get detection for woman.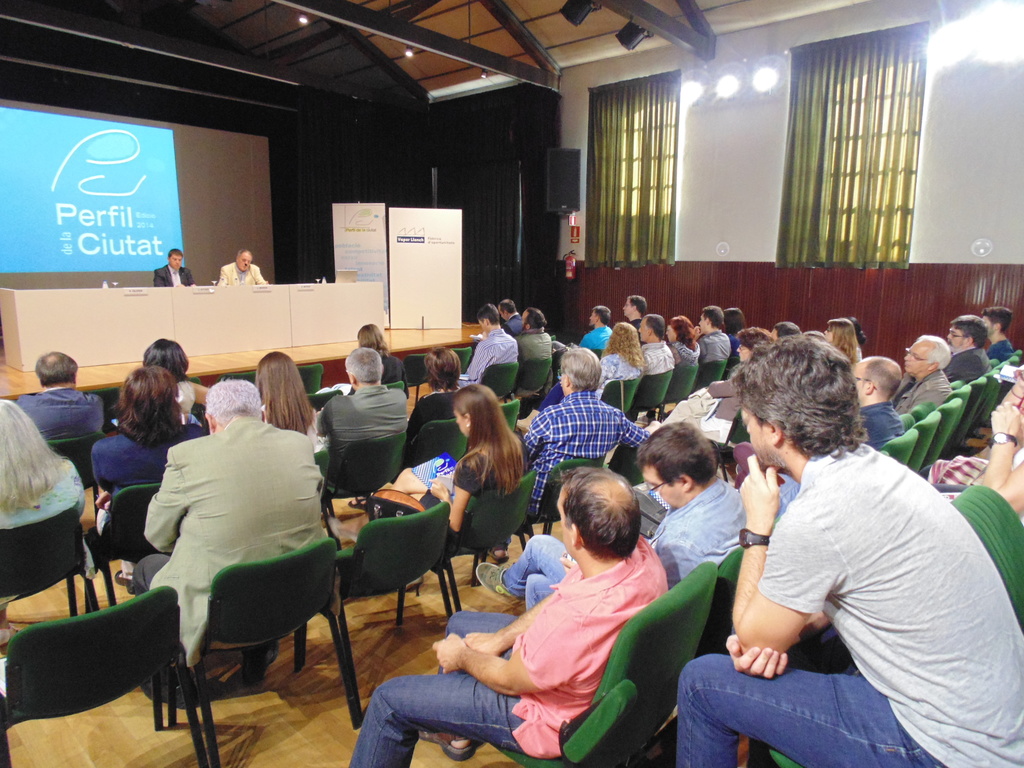
Detection: crop(424, 345, 468, 394).
